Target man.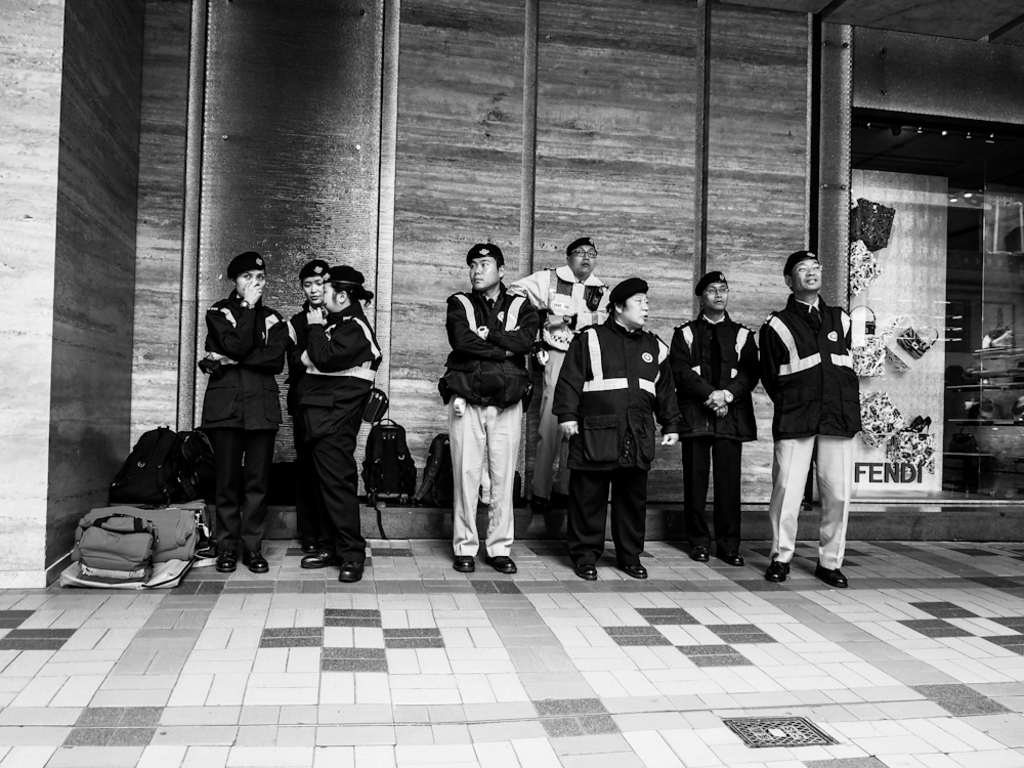
Target region: [x1=429, y1=229, x2=545, y2=586].
